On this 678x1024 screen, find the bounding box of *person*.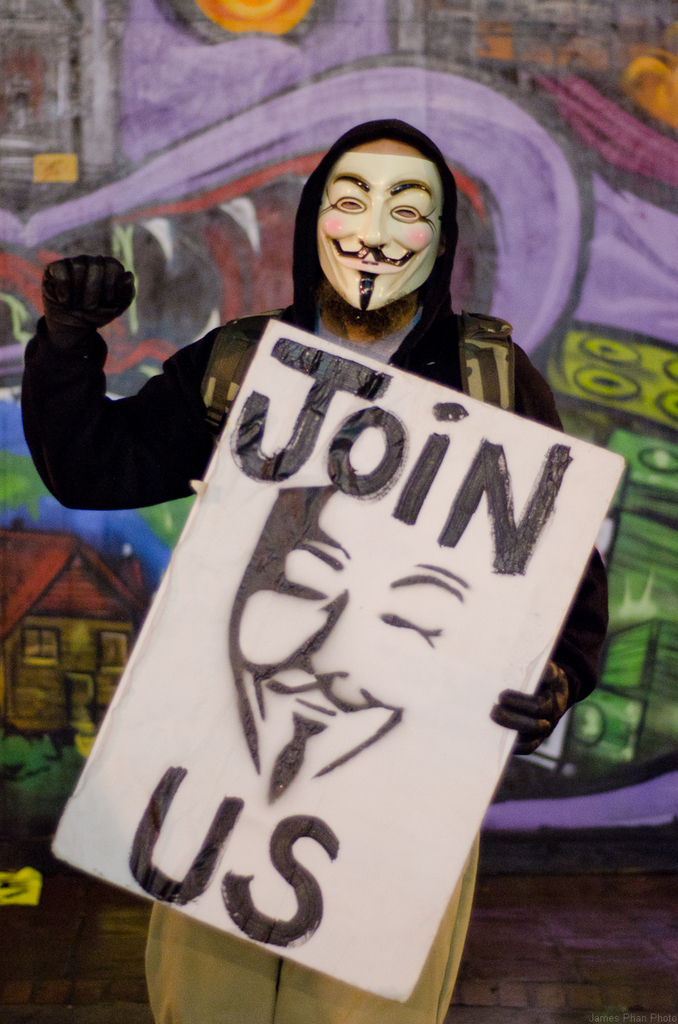
Bounding box: select_region(18, 105, 606, 1023).
